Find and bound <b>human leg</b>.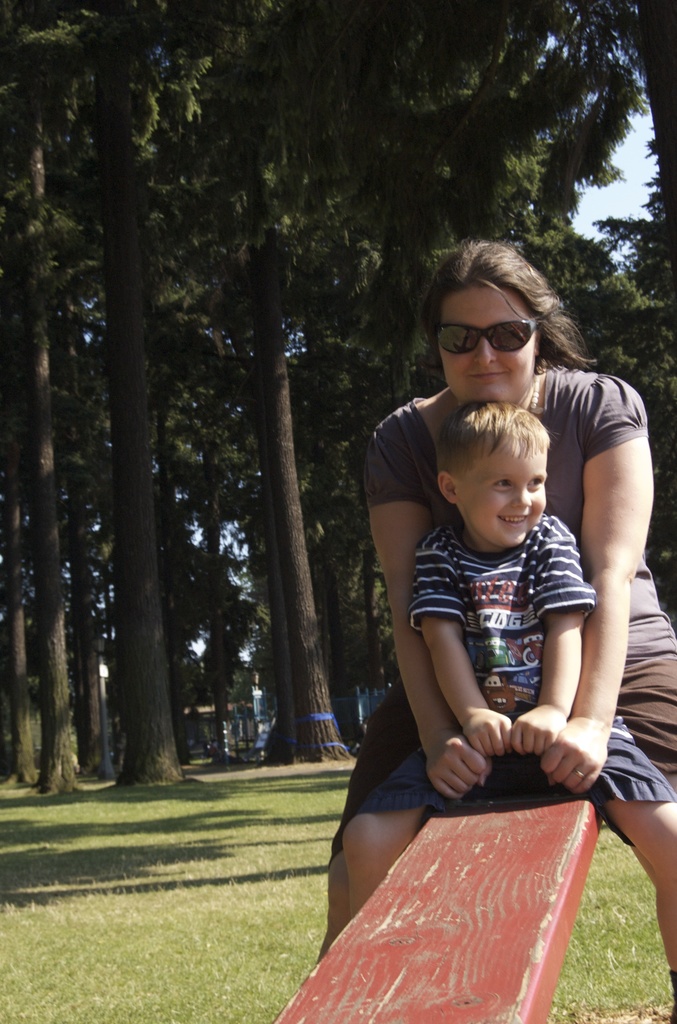
Bound: <bbox>330, 676, 416, 900</bbox>.
